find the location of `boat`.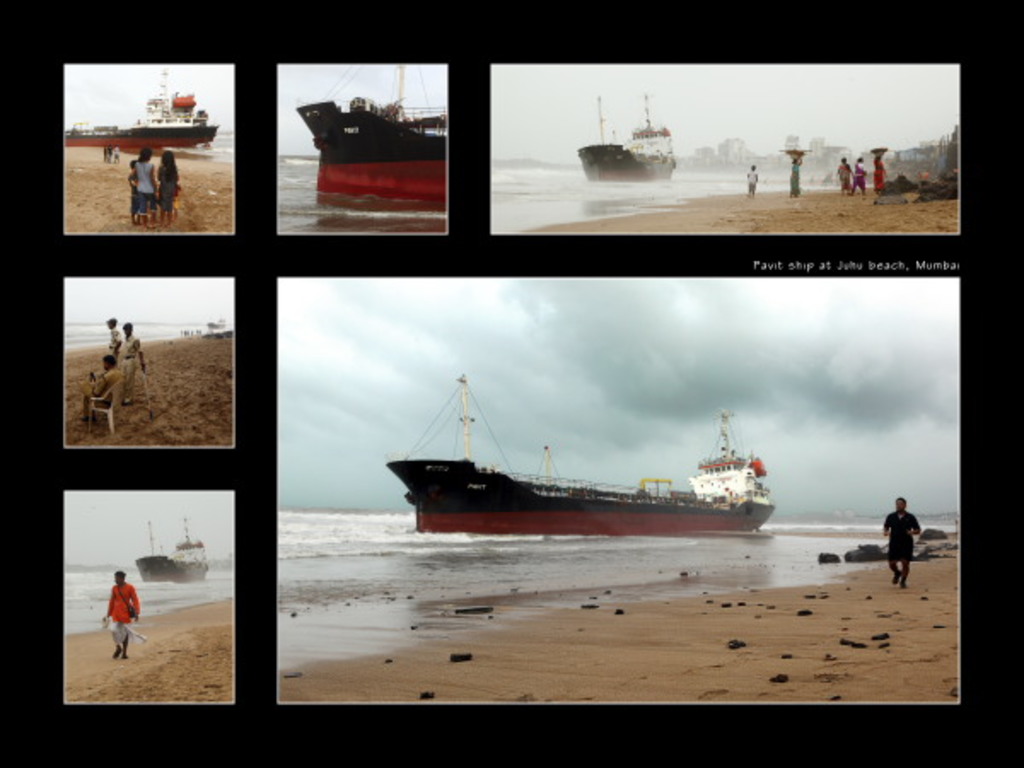
Location: l=133, t=519, r=208, b=579.
